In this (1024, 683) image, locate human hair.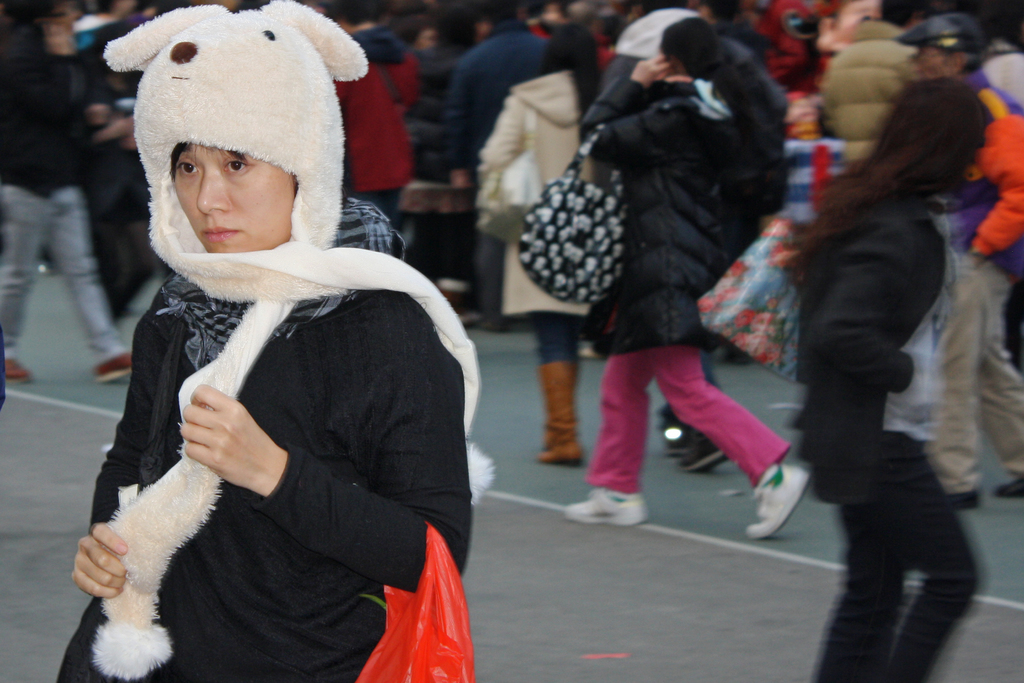
Bounding box: 650/17/719/96.
